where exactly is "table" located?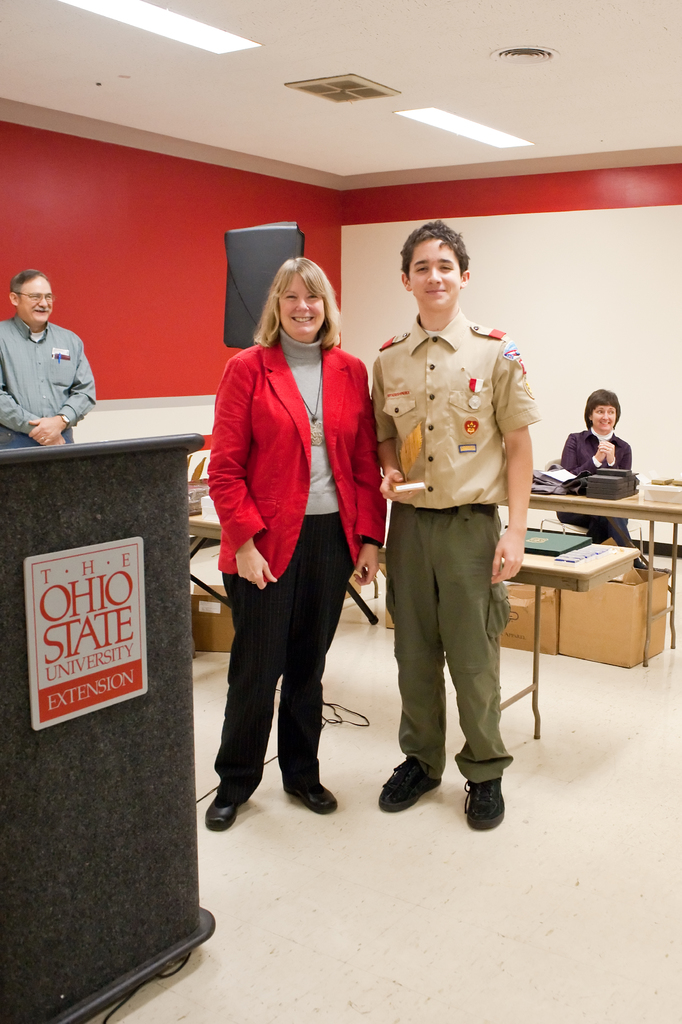
Its bounding box is [184, 514, 383, 626].
